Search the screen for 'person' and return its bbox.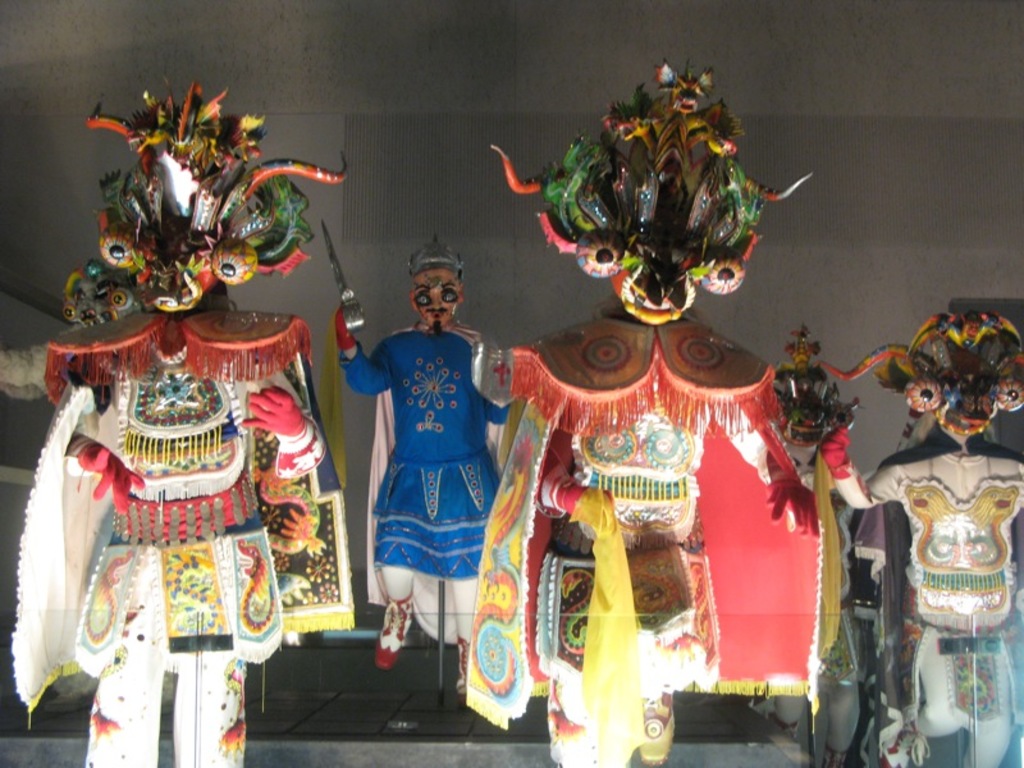
Found: [x1=58, y1=223, x2=317, y2=737].
